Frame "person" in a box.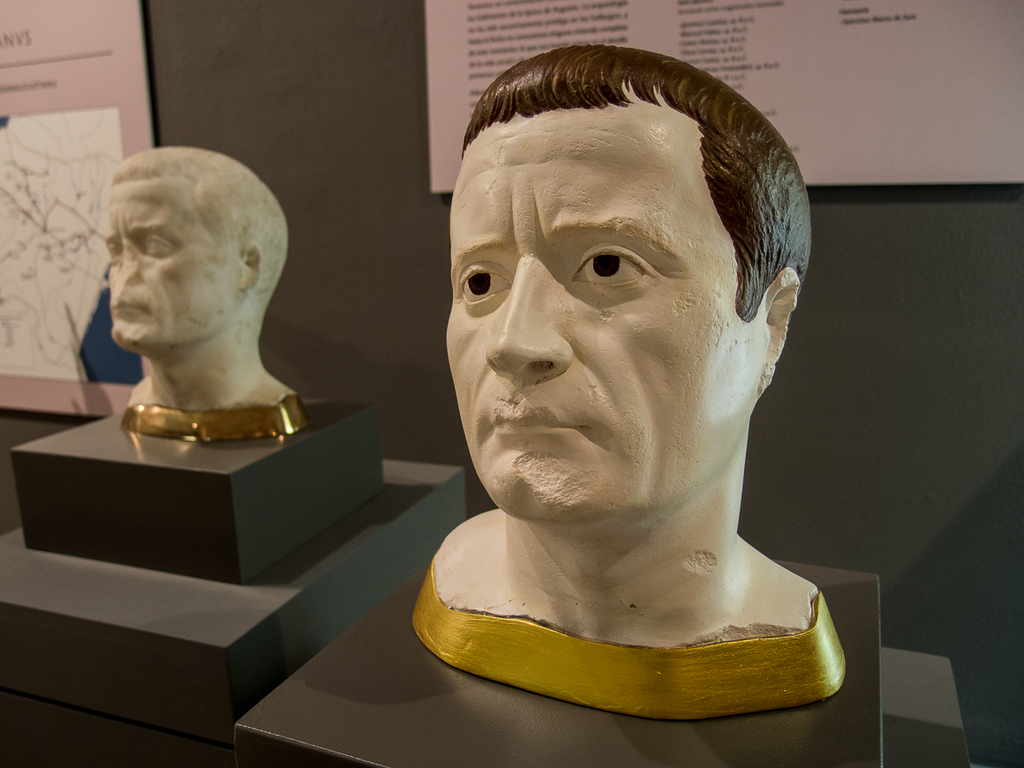
99:142:292:408.
